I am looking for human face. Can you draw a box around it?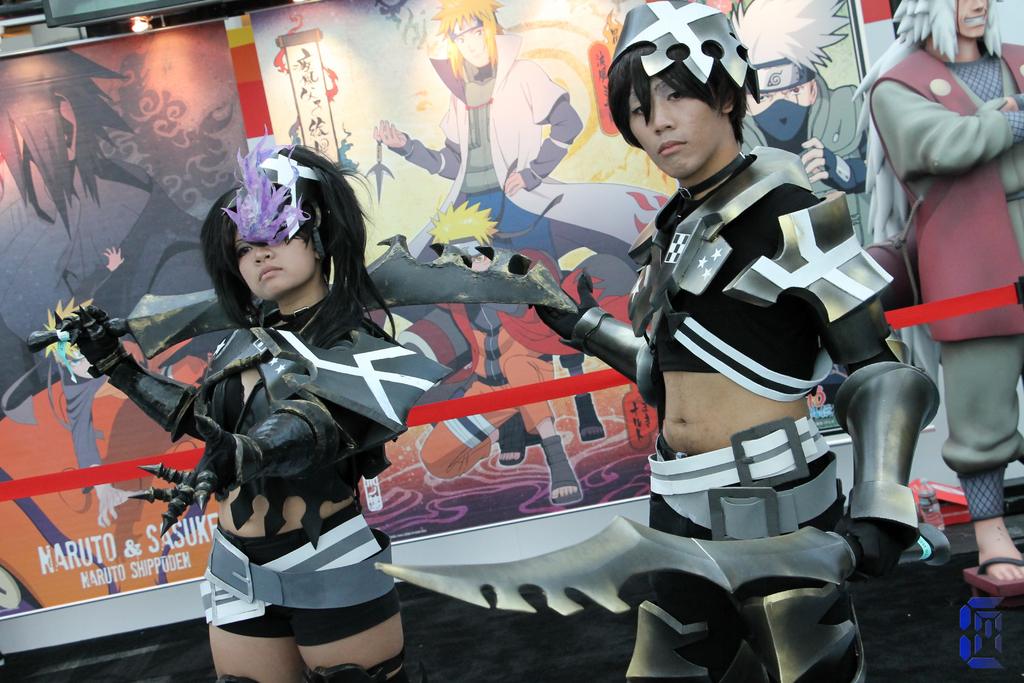
Sure, the bounding box is 626,65,719,181.
